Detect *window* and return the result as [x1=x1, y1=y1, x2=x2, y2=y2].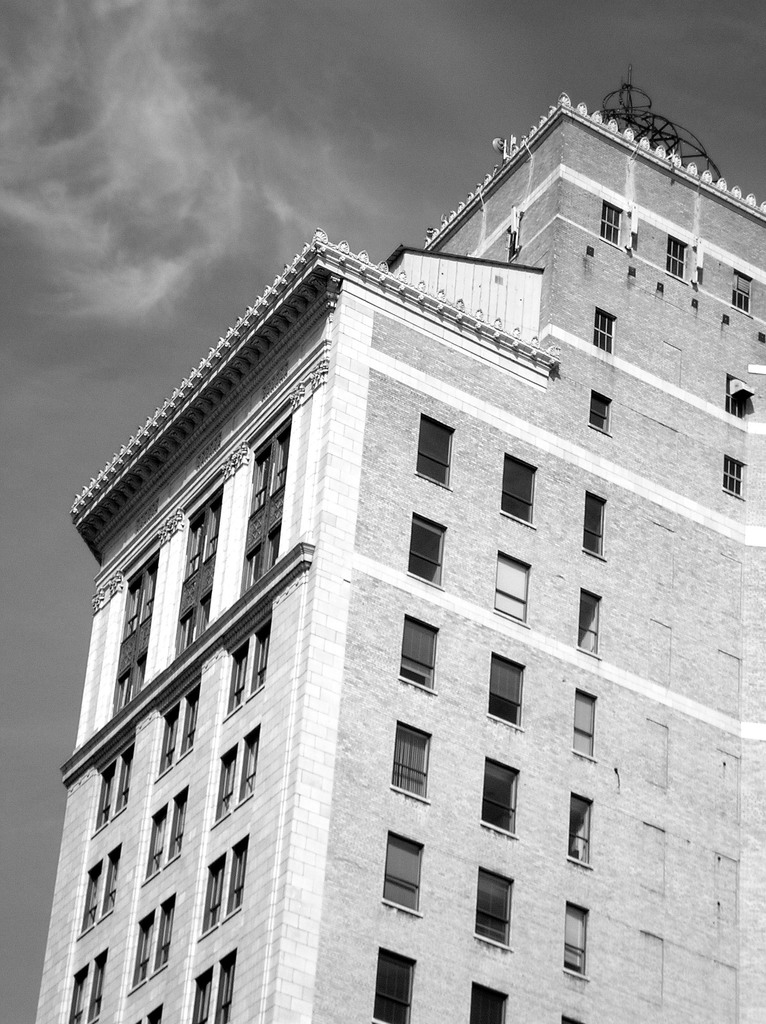
[x1=557, y1=1005, x2=580, y2=1023].
